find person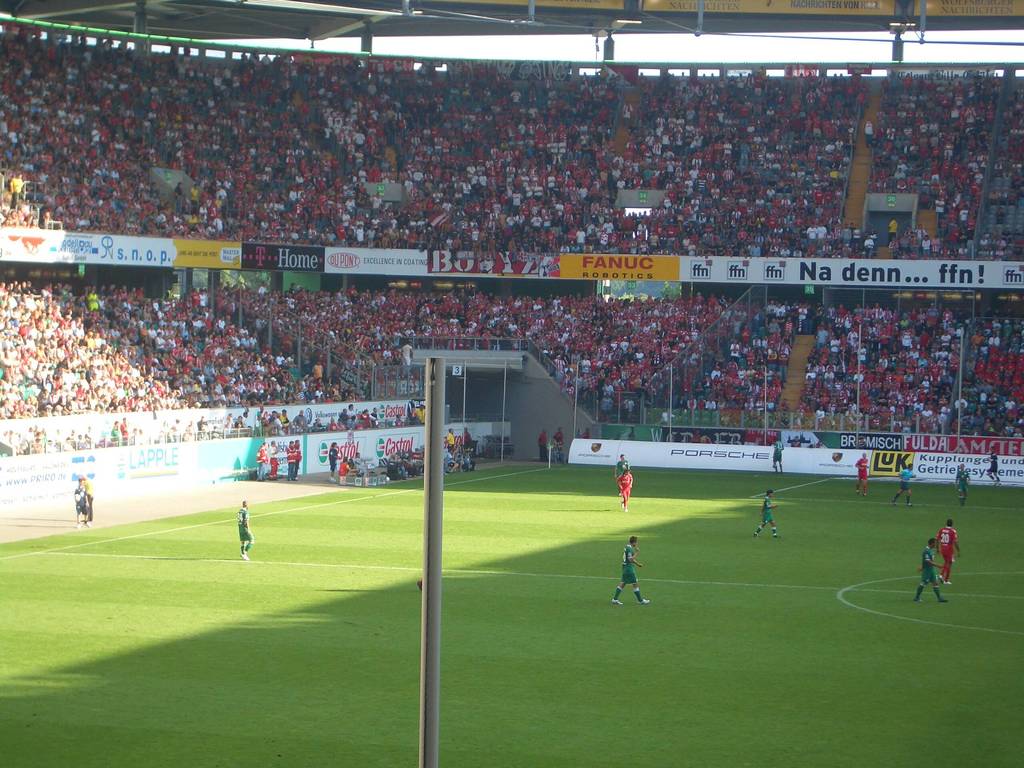
l=458, t=448, r=474, b=470
